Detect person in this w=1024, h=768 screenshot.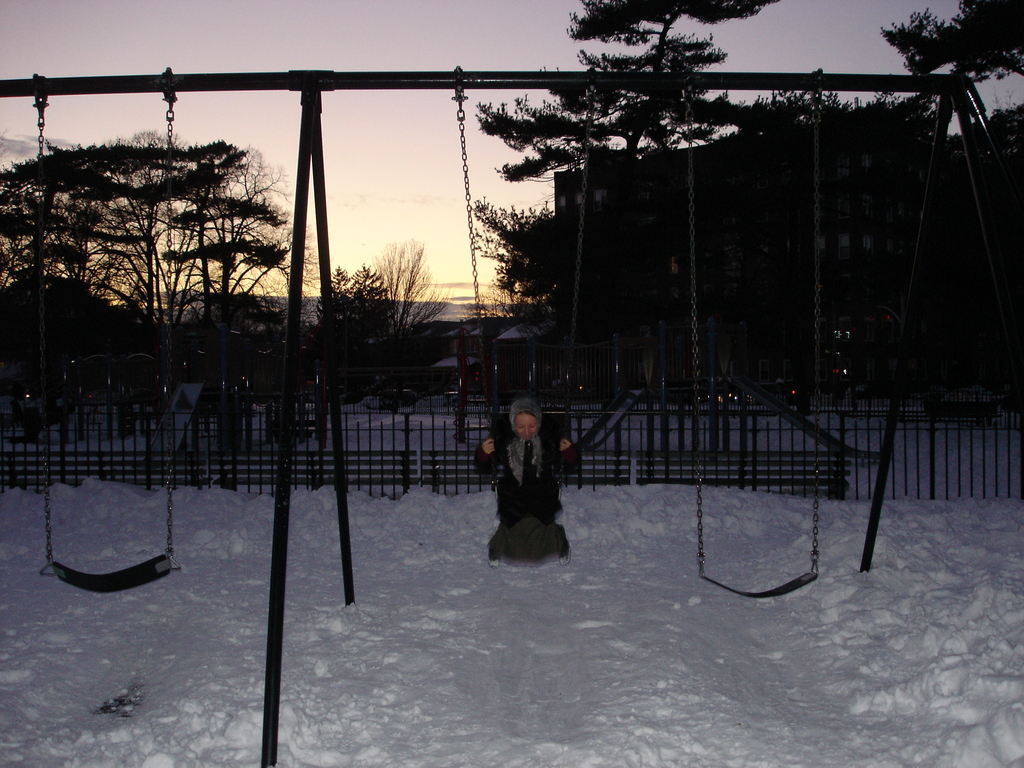
Detection: <bbox>466, 397, 577, 552</bbox>.
